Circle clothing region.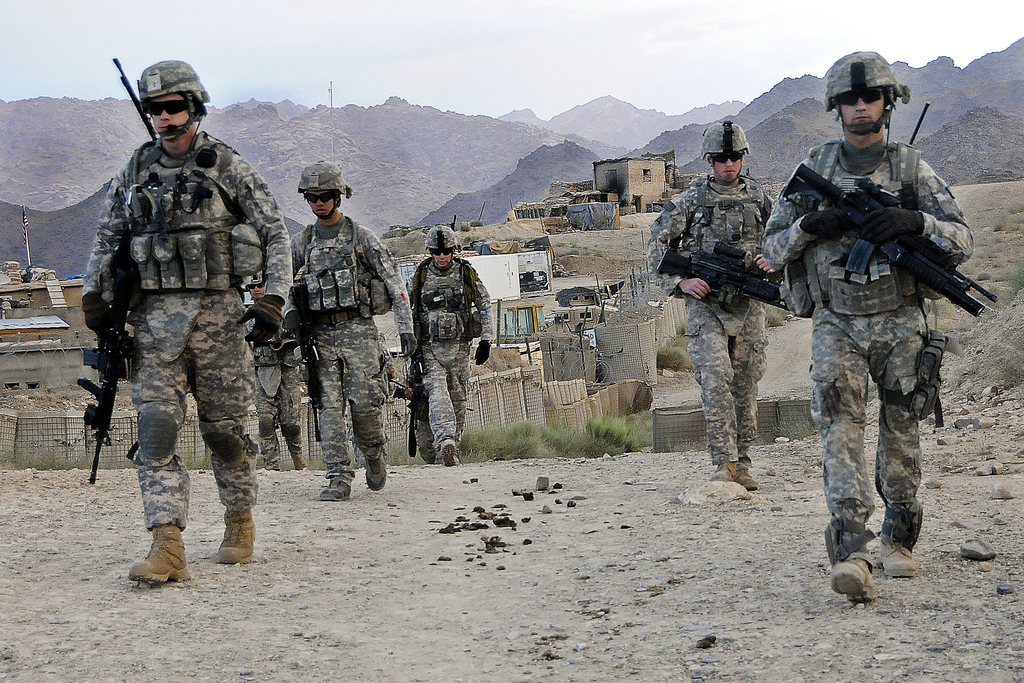
Region: (left=292, top=215, right=406, bottom=477).
